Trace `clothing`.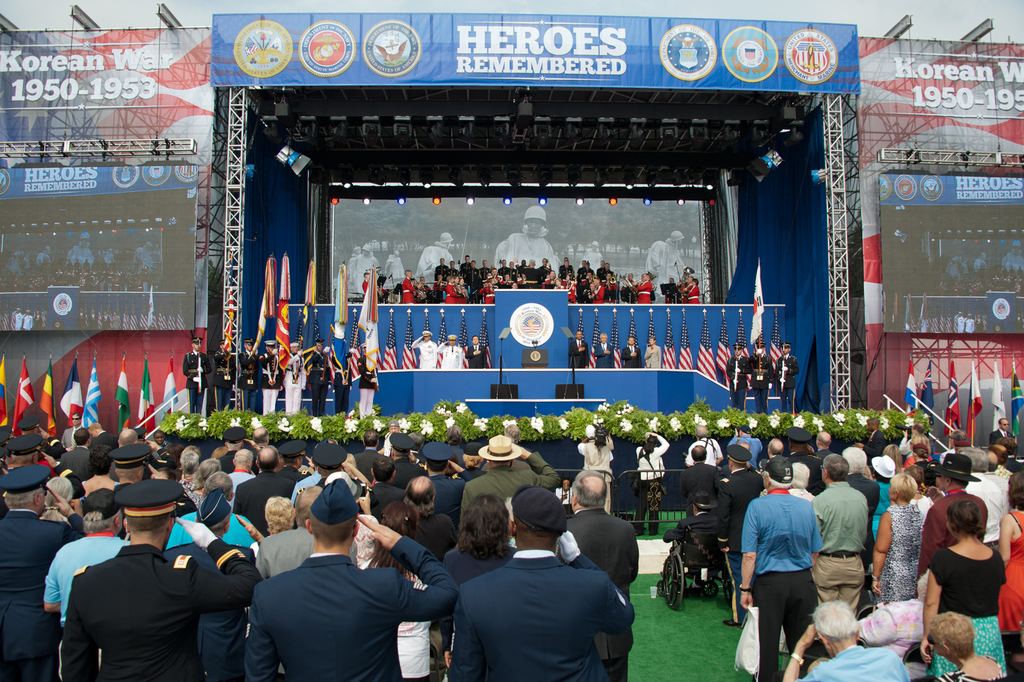
Traced to (left=929, top=547, right=1006, bottom=673).
